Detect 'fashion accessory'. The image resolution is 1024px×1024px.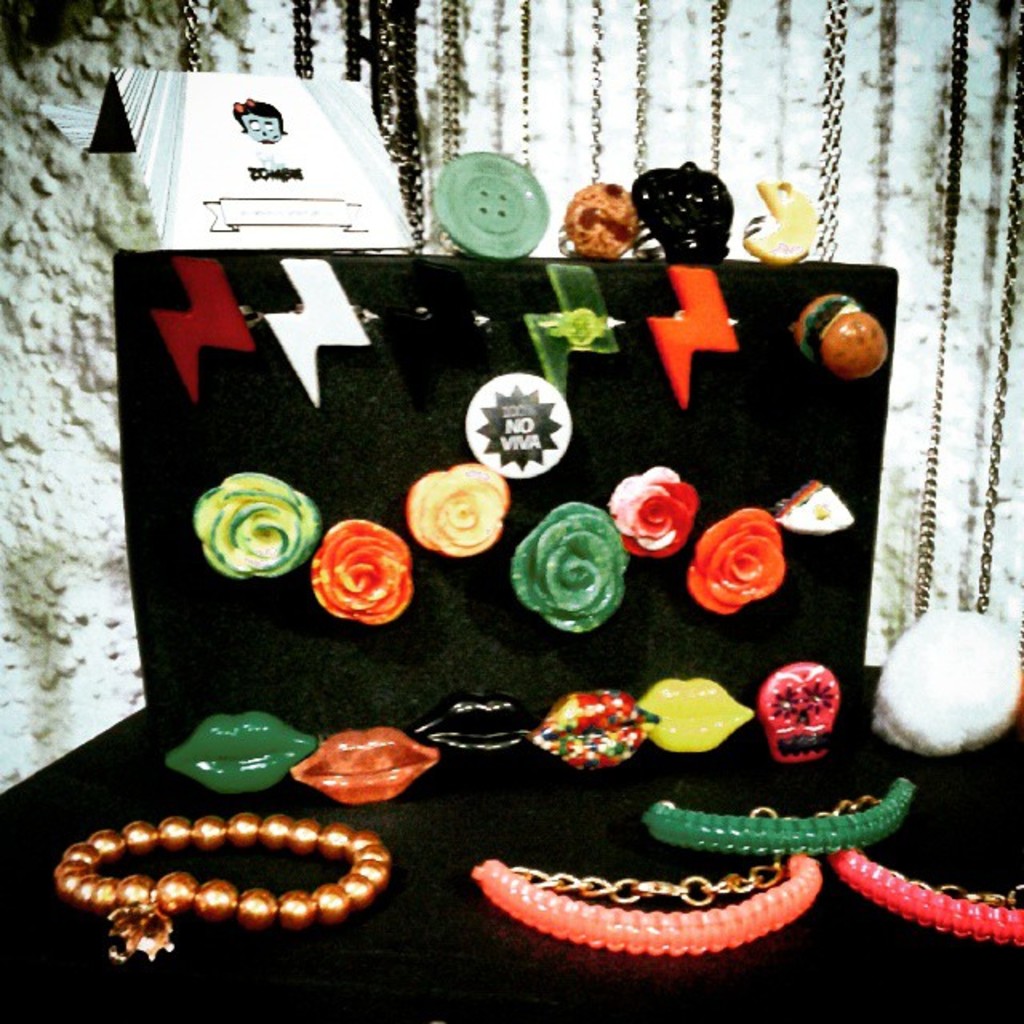
[left=584, top=3, right=653, bottom=170].
